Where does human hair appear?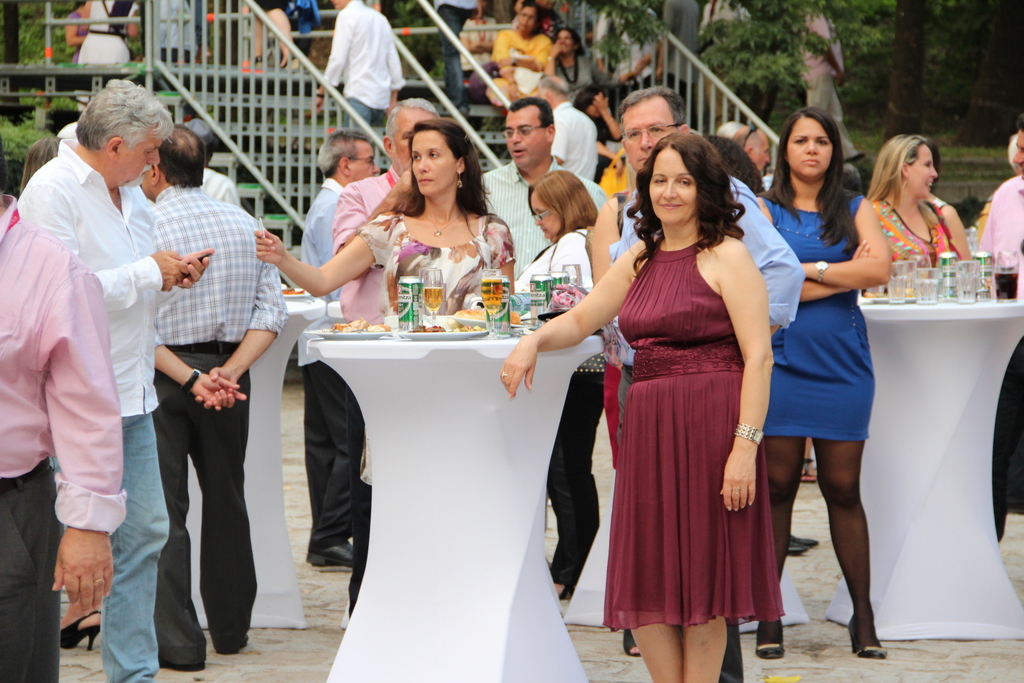
Appears at 18/136/63/194.
